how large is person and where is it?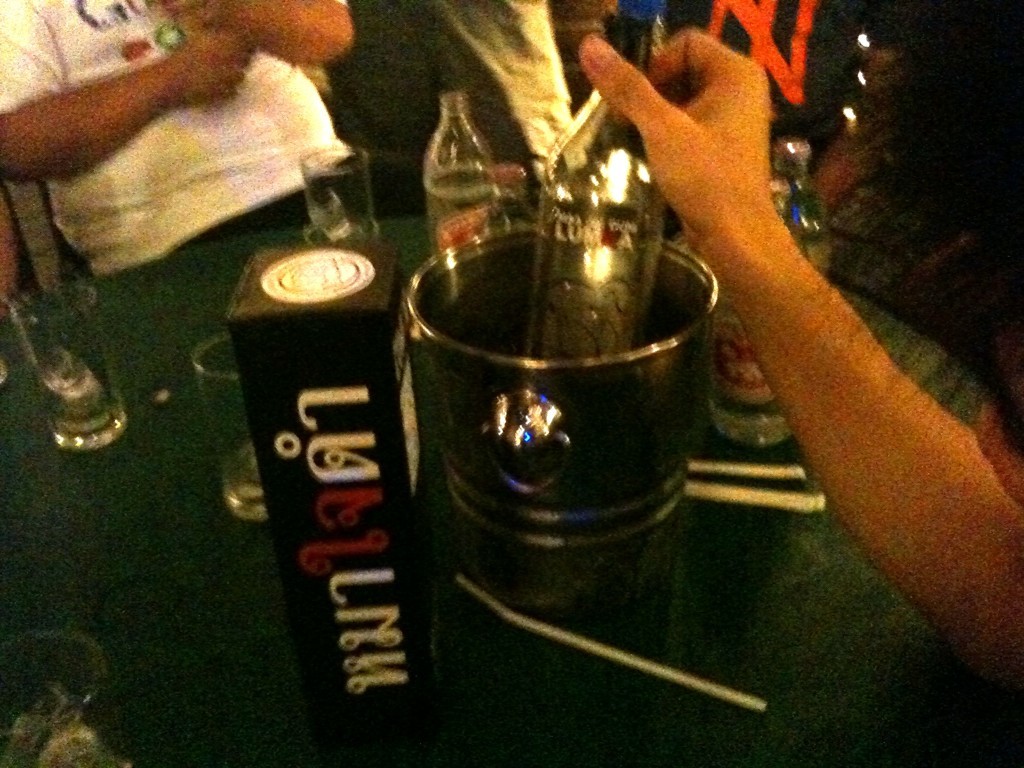
Bounding box: box=[573, 23, 1023, 690].
